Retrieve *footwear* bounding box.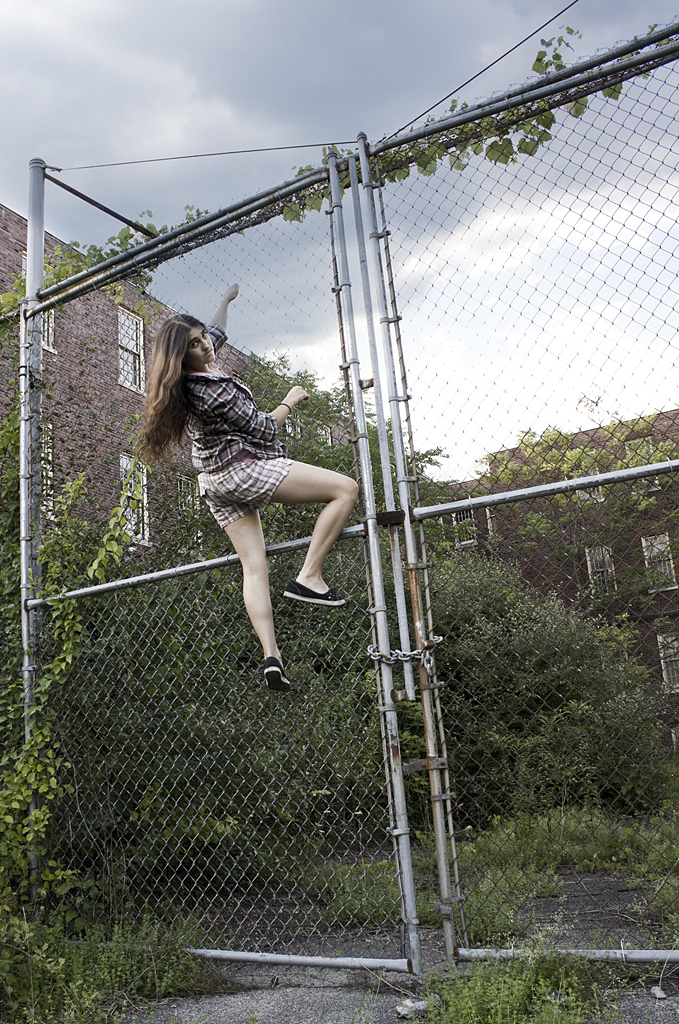
Bounding box: box(265, 656, 299, 691).
